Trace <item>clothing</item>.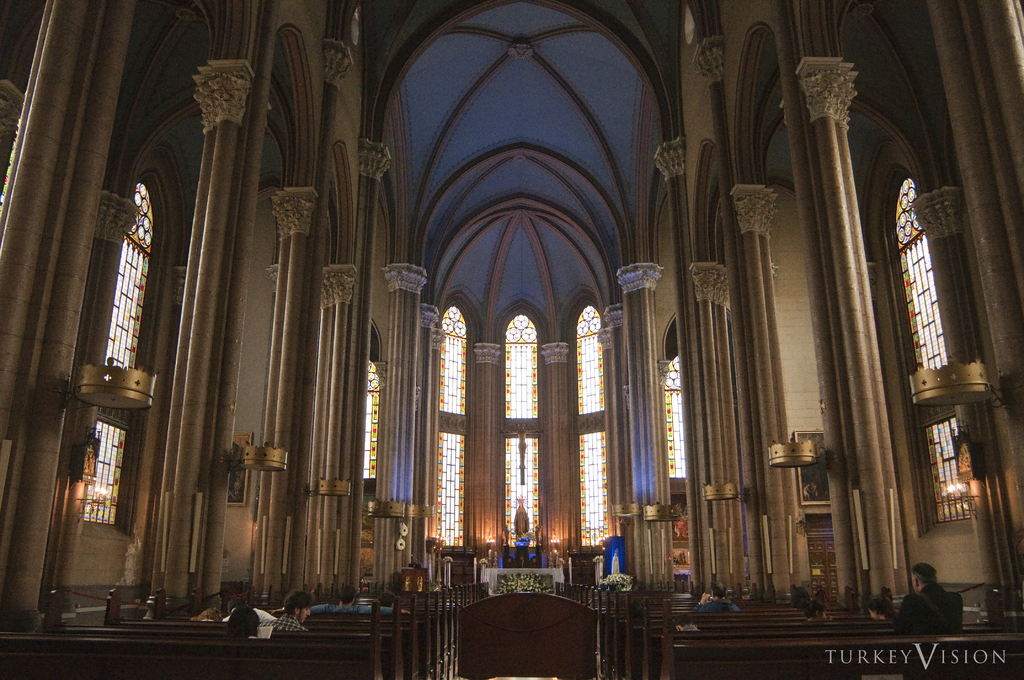
Traced to {"x1": 261, "y1": 610, "x2": 312, "y2": 634}.
